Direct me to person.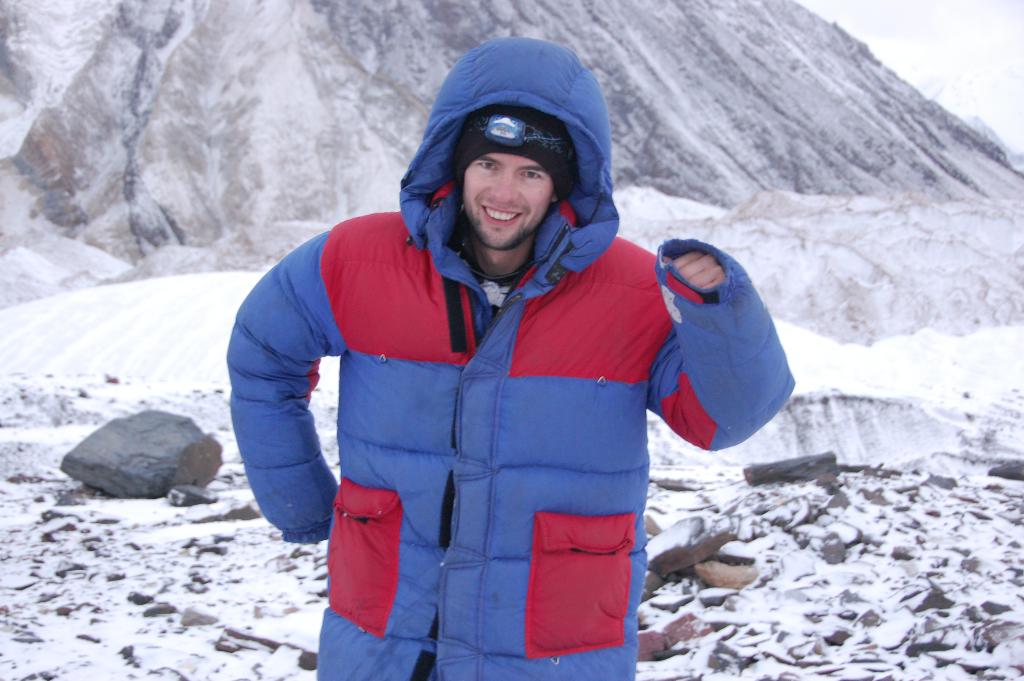
Direction: bbox=[221, 32, 806, 680].
